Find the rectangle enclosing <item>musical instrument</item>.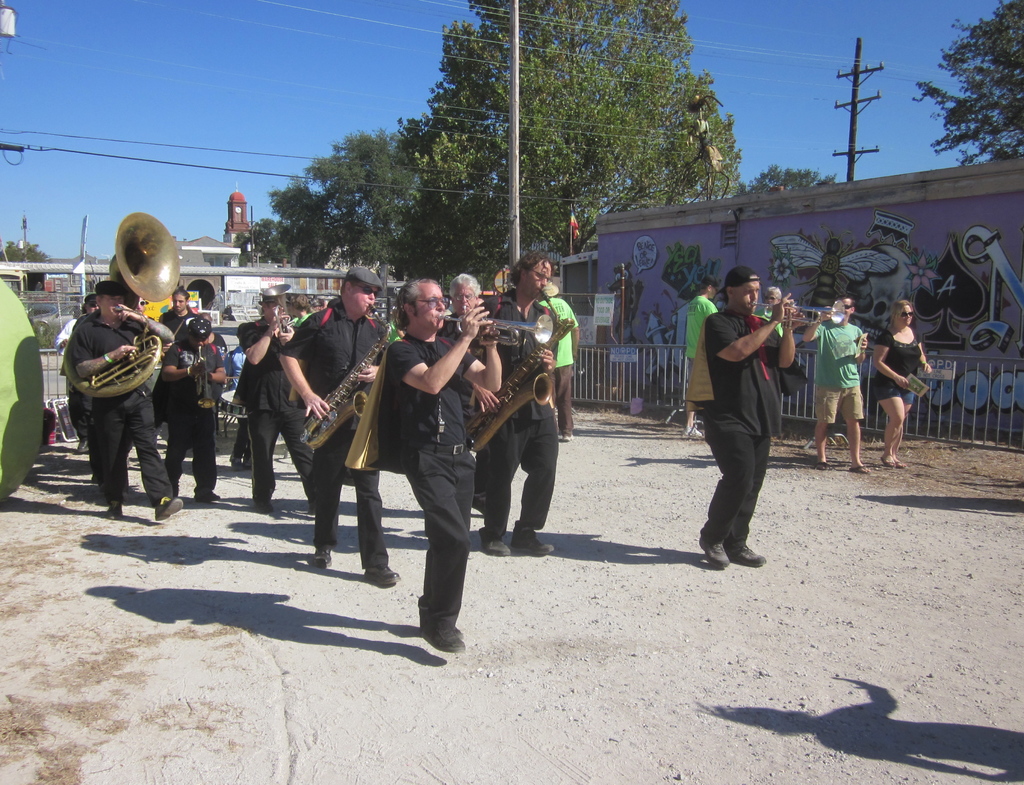
[342,323,398,471].
